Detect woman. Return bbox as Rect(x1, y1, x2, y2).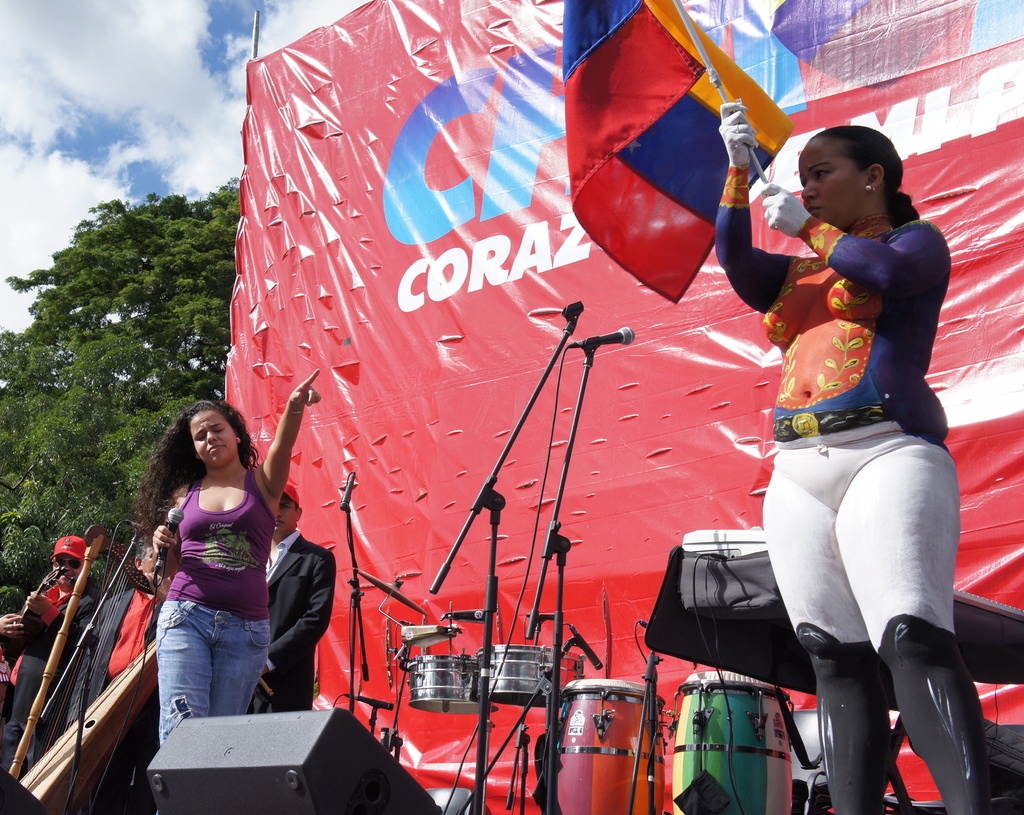
Rect(729, 74, 960, 814).
